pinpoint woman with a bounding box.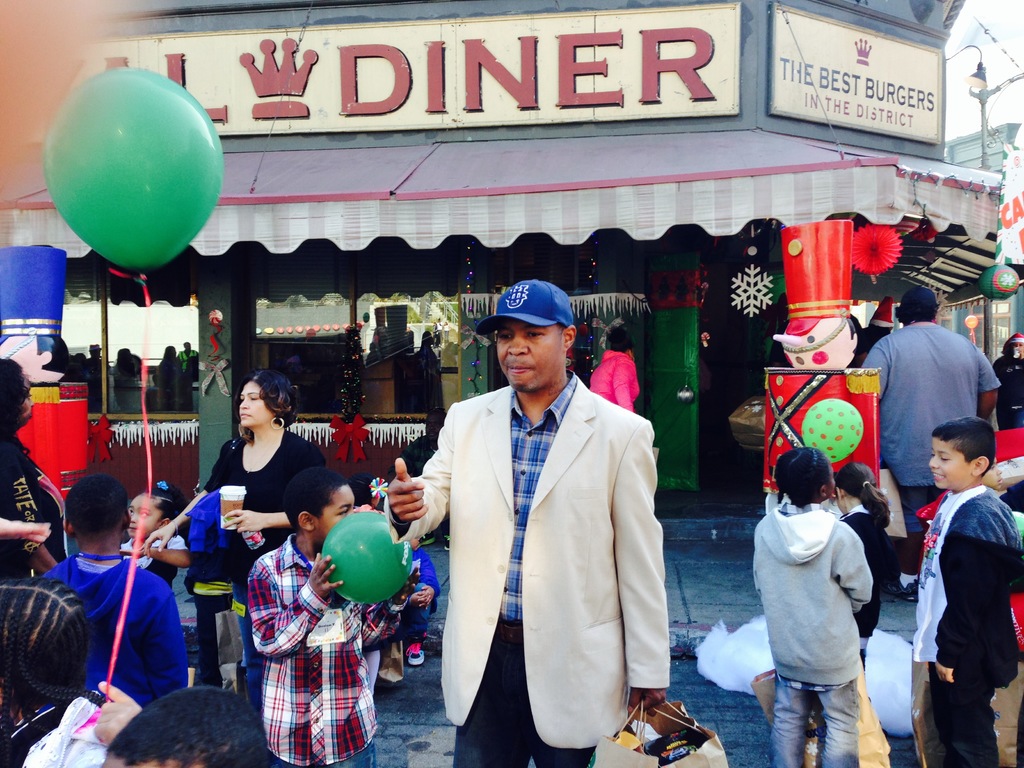
x1=587, y1=326, x2=640, y2=412.
